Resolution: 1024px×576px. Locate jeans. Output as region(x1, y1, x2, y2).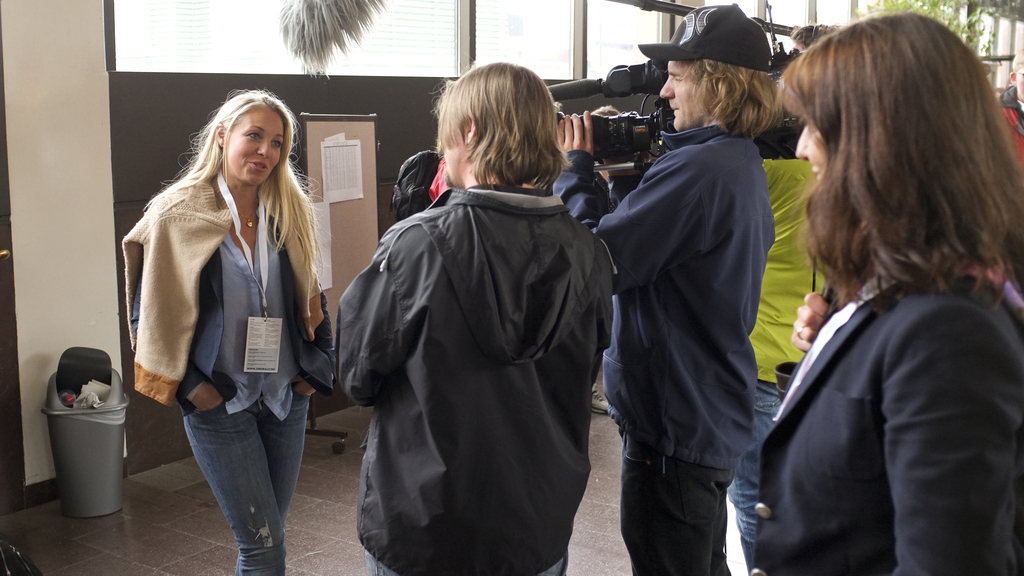
region(161, 370, 300, 565).
